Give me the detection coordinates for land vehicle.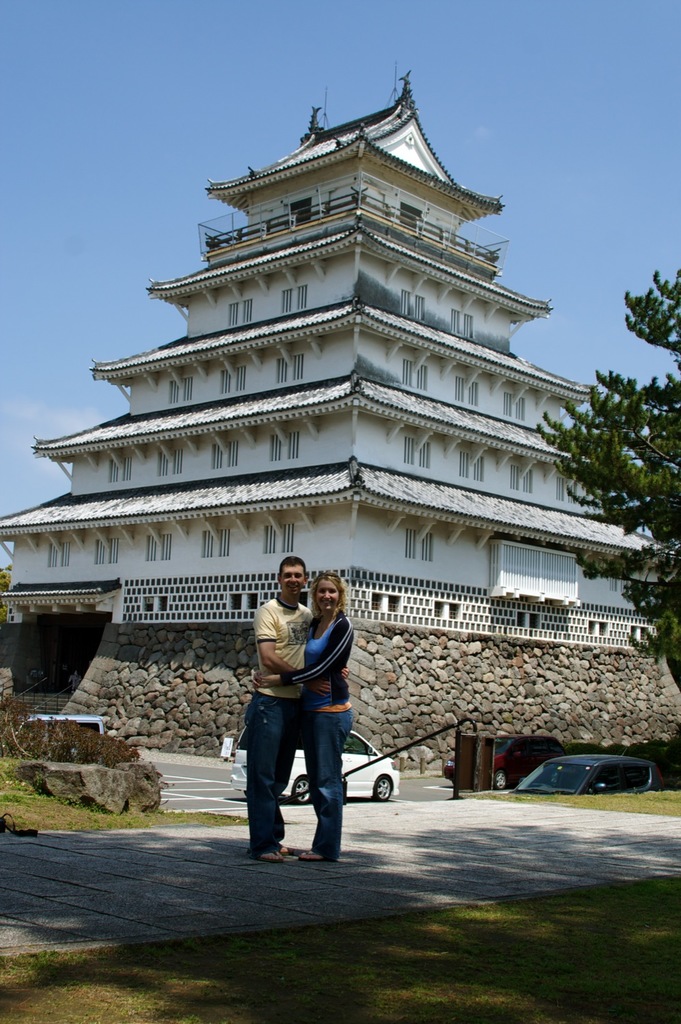
box=[444, 752, 456, 785].
